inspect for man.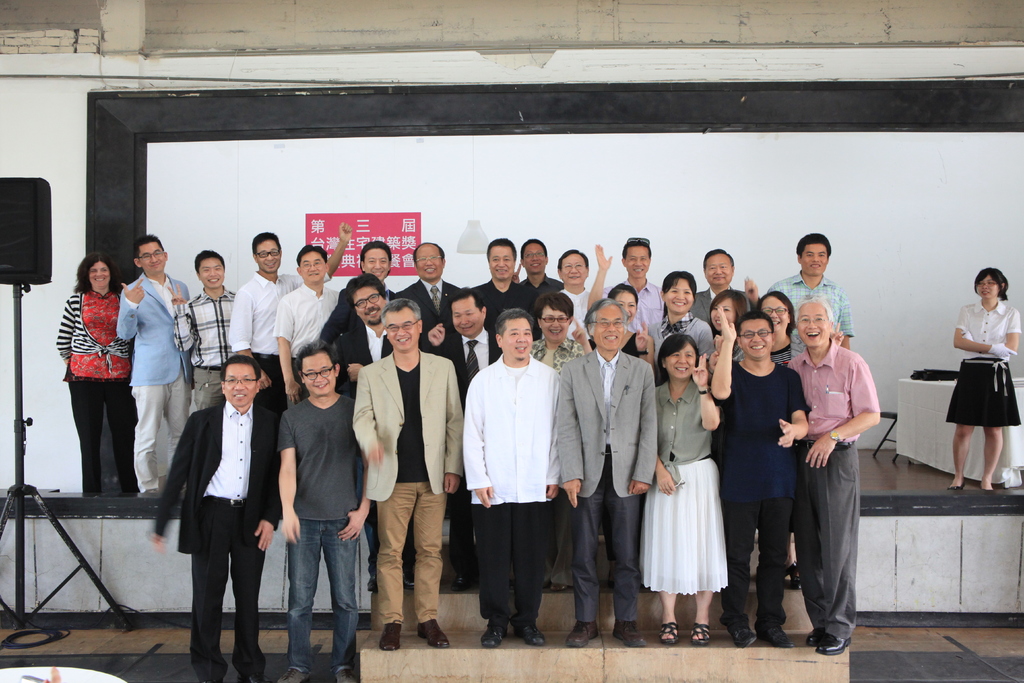
Inspection: 785:291:886:655.
